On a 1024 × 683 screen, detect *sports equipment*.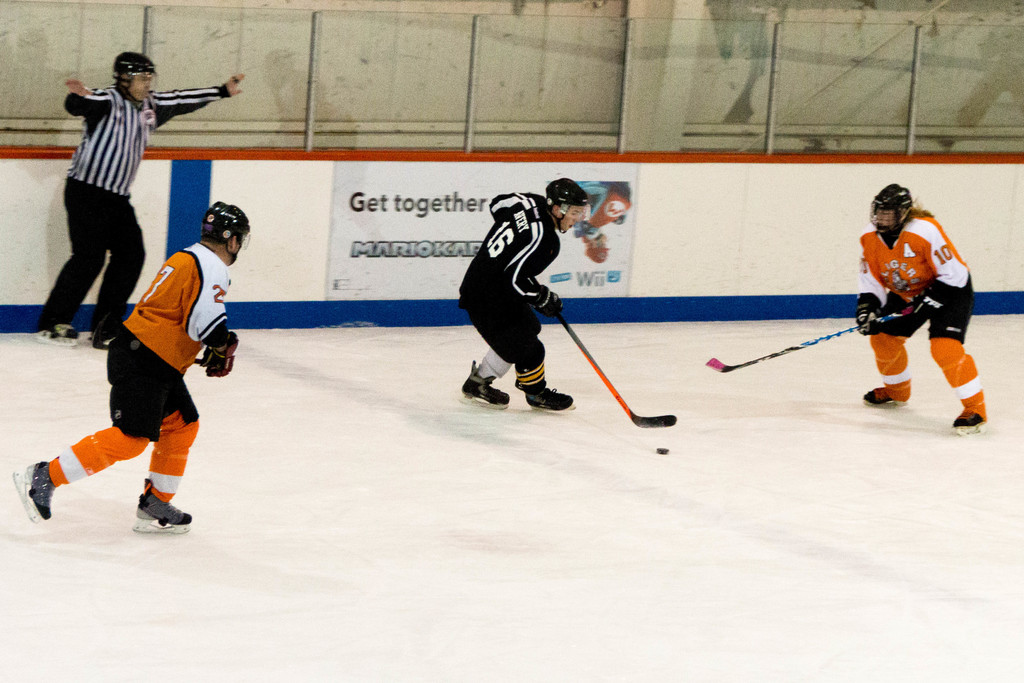
{"x1": 113, "y1": 51, "x2": 154, "y2": 104}.
